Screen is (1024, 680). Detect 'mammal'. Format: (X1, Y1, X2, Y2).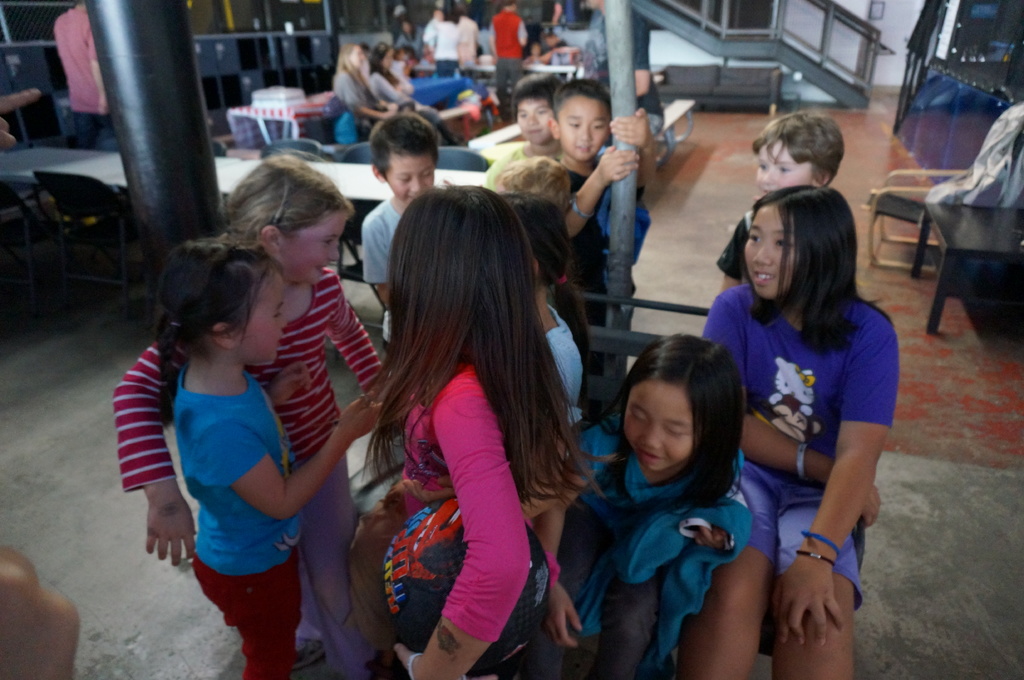
(499, 189, 586, 422).
